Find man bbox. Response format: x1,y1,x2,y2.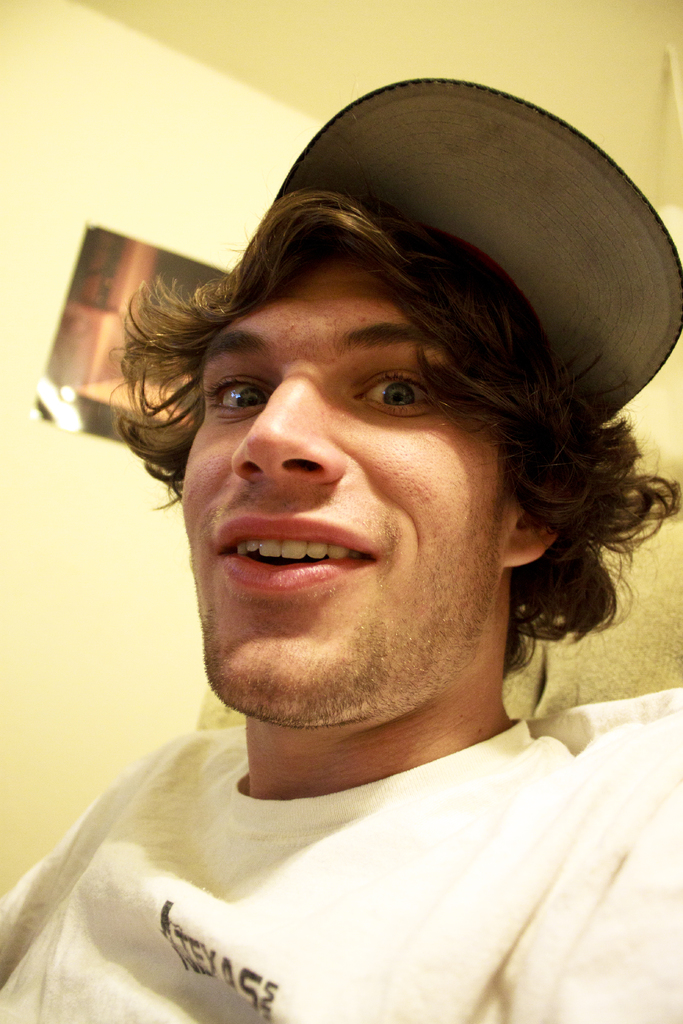
3,74,680,1023.
